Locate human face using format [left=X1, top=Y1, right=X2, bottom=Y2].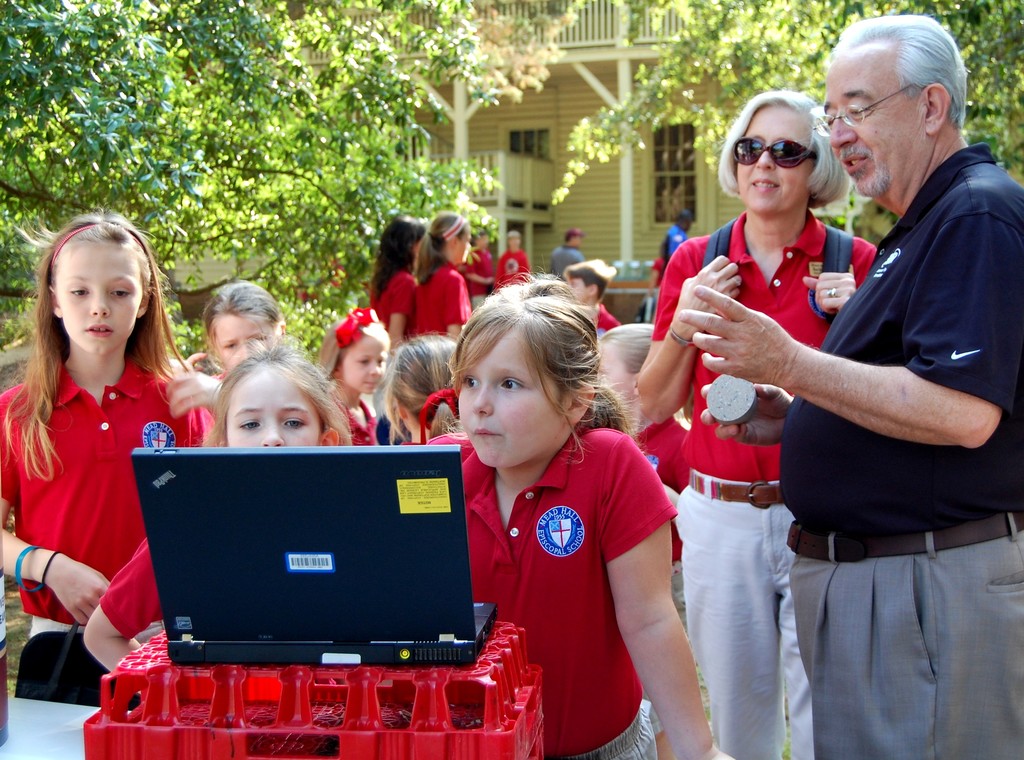
[left=452, top=225, right=472, bottom=264].
